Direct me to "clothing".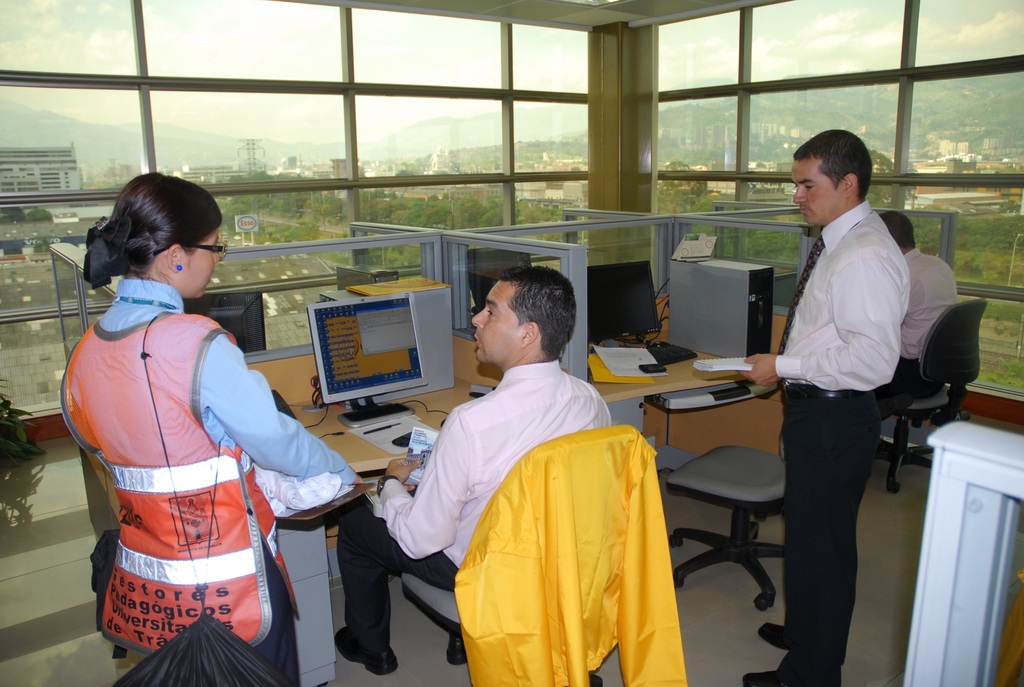
Direction: left=447, top=423, right=694, bottom=686.
